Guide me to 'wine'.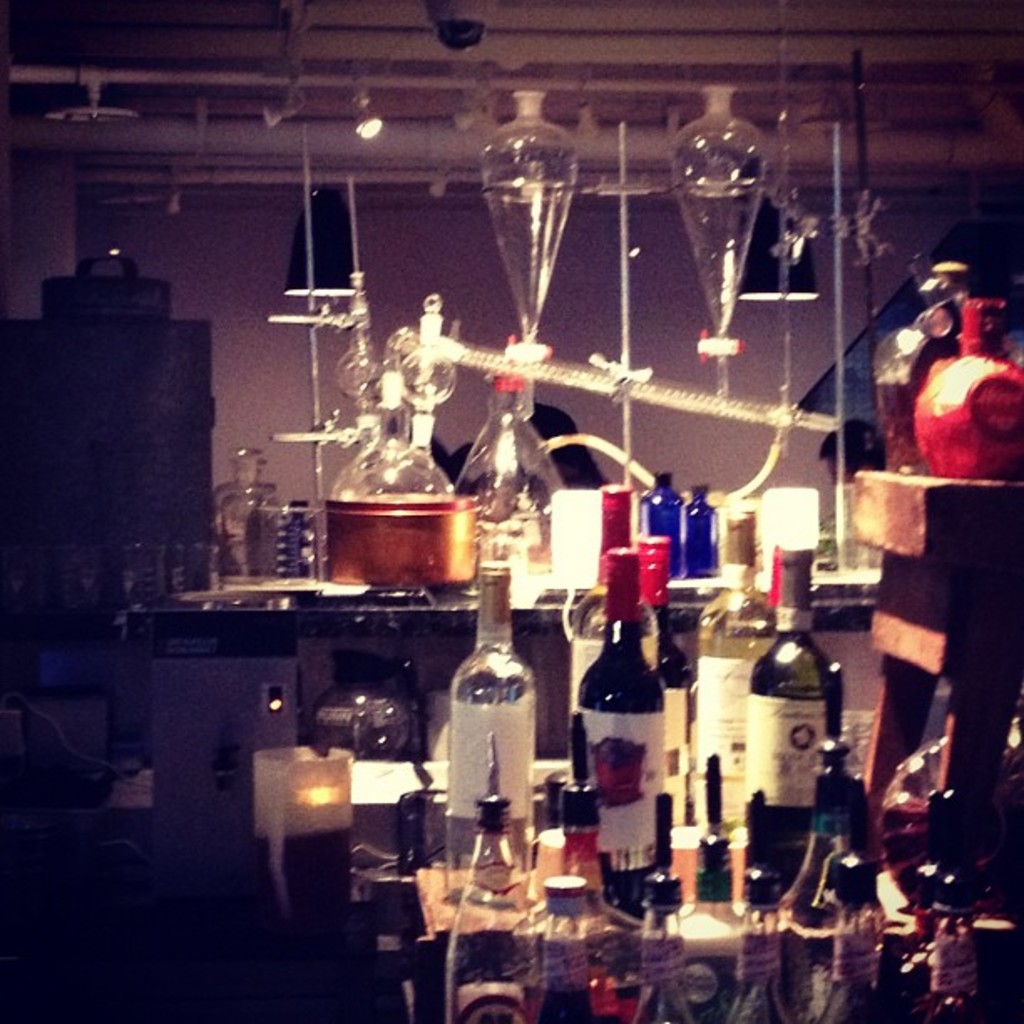
Guidance: <box>626,535,703,825</box>.
